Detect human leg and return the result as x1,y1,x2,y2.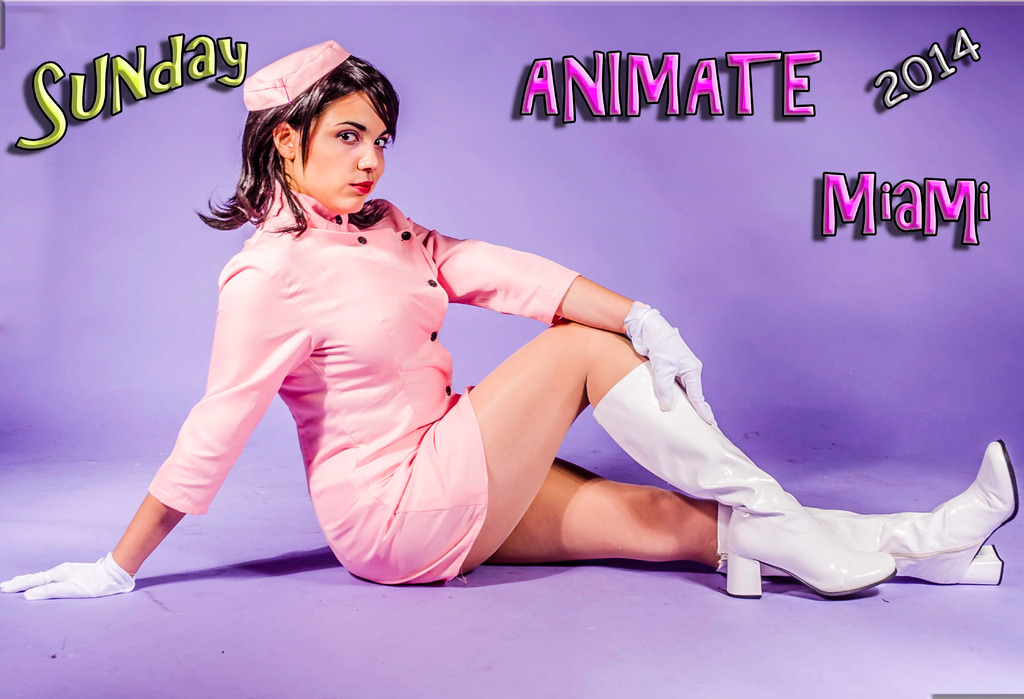
343,317,895,595.
